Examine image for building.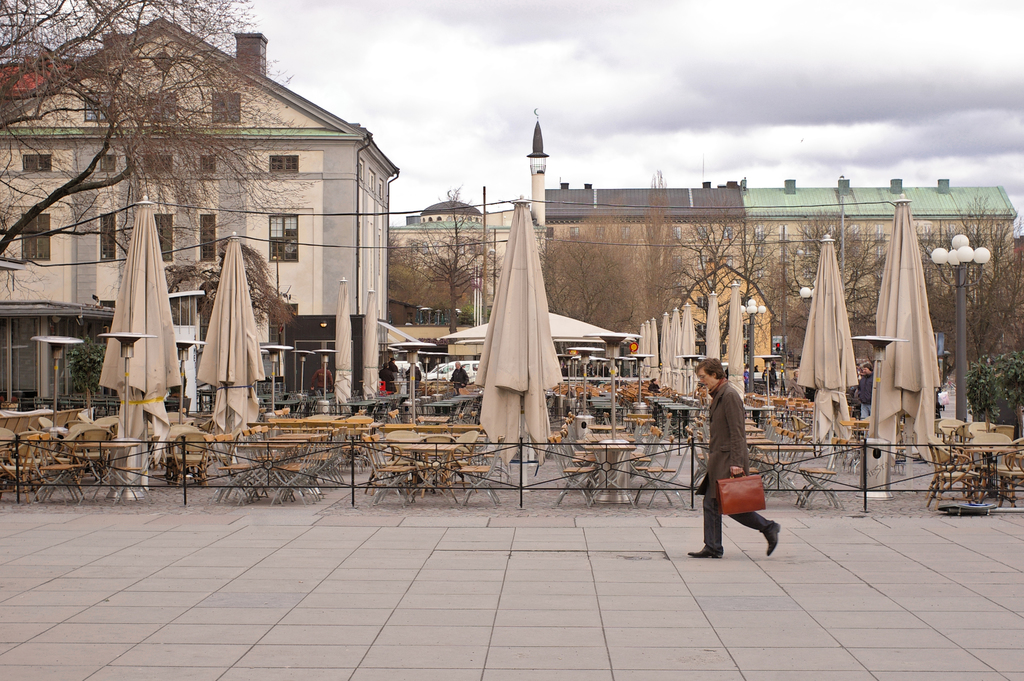
Examination result: detection(0, 13, 397, 413).
